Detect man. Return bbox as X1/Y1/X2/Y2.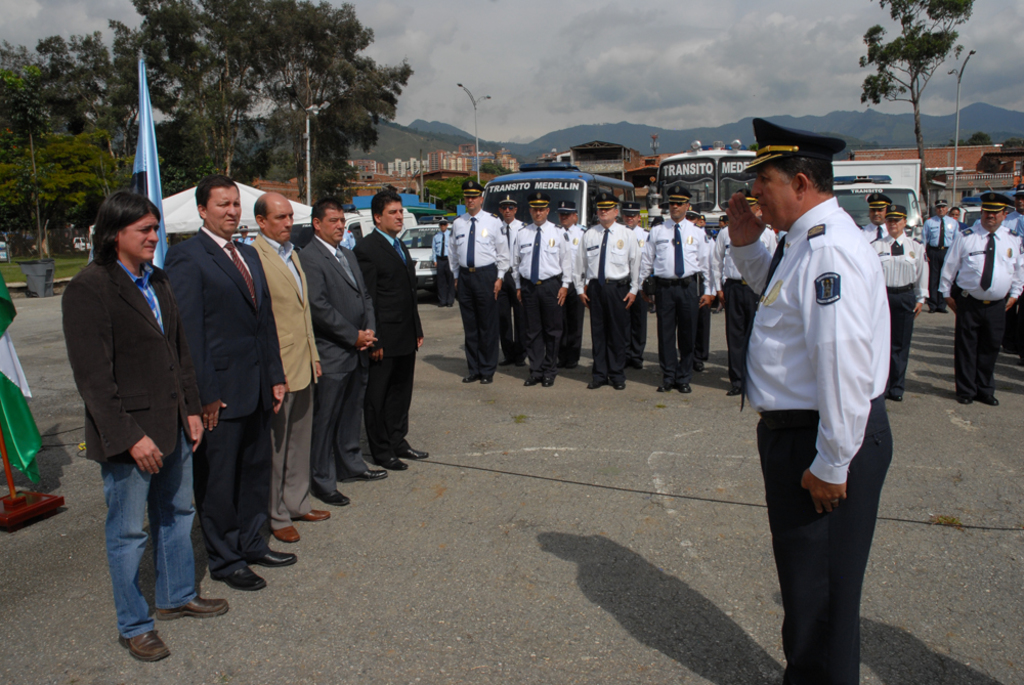
246/190/330/545.
